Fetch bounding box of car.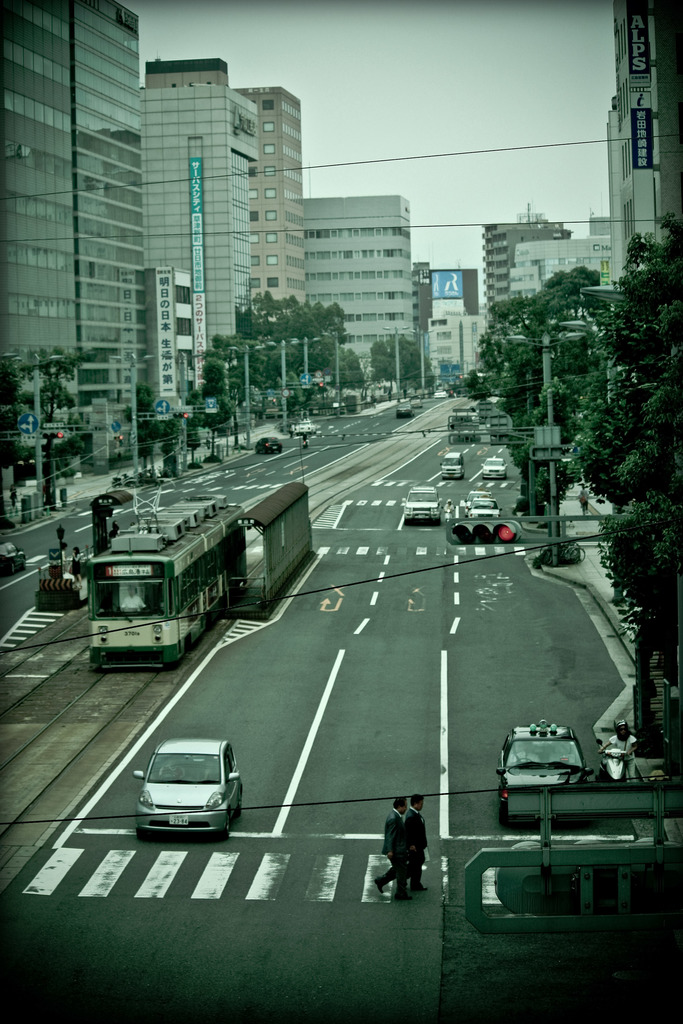
Bbox: <box>0,543,28,579</box>.
